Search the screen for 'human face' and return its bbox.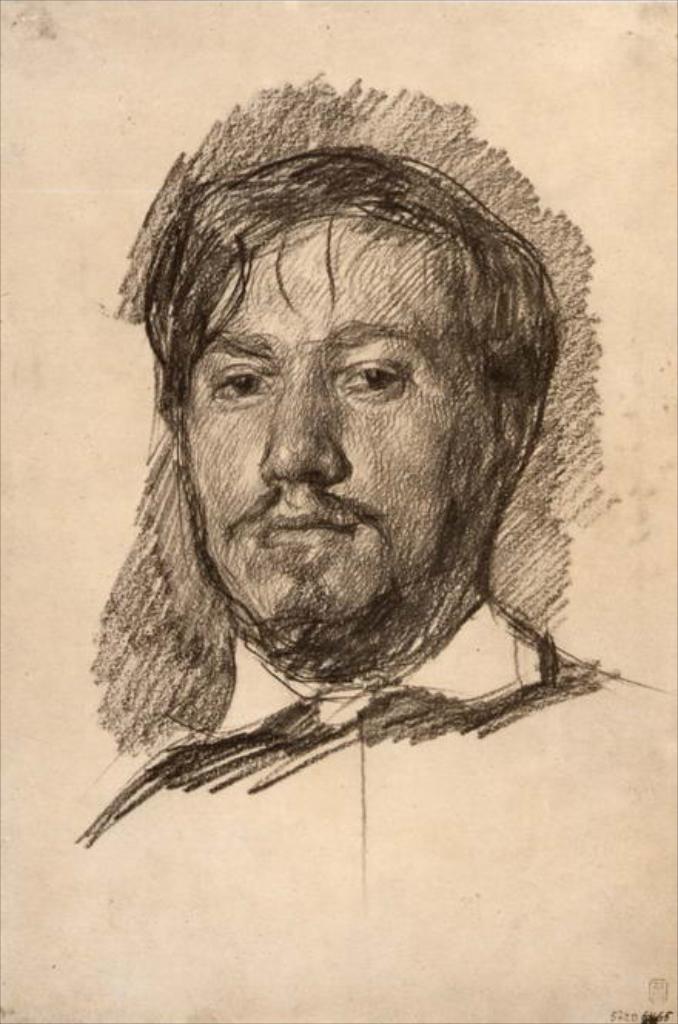
Found: {"left": 168, "top": 171, "right": 515, "bottom": 634}.
